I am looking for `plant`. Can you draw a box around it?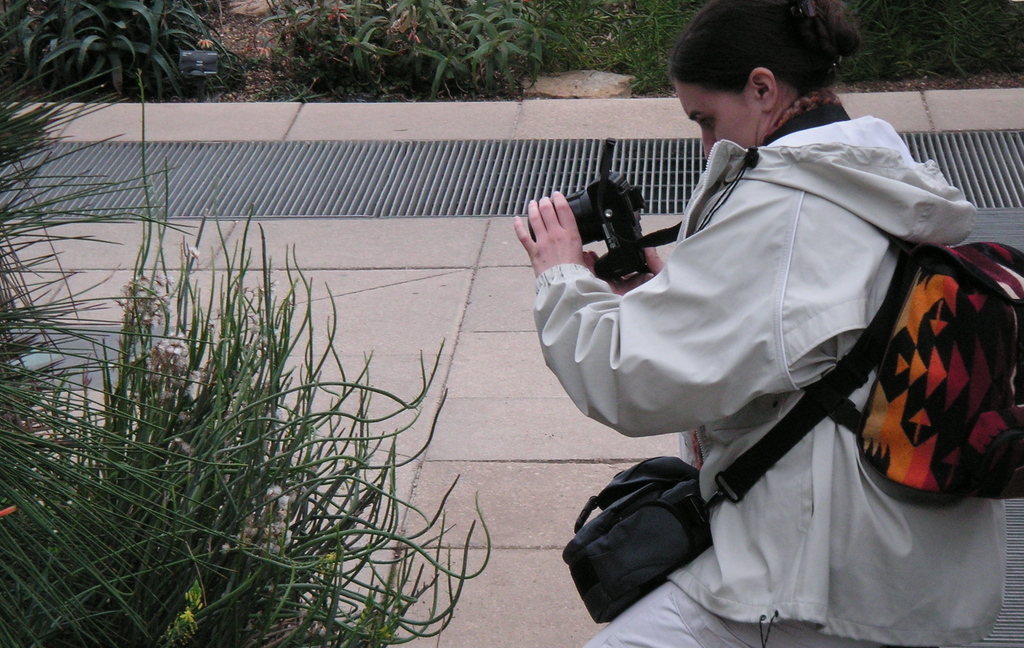
Sure, the bounding box is bbox(0, 26, 493, 647).
